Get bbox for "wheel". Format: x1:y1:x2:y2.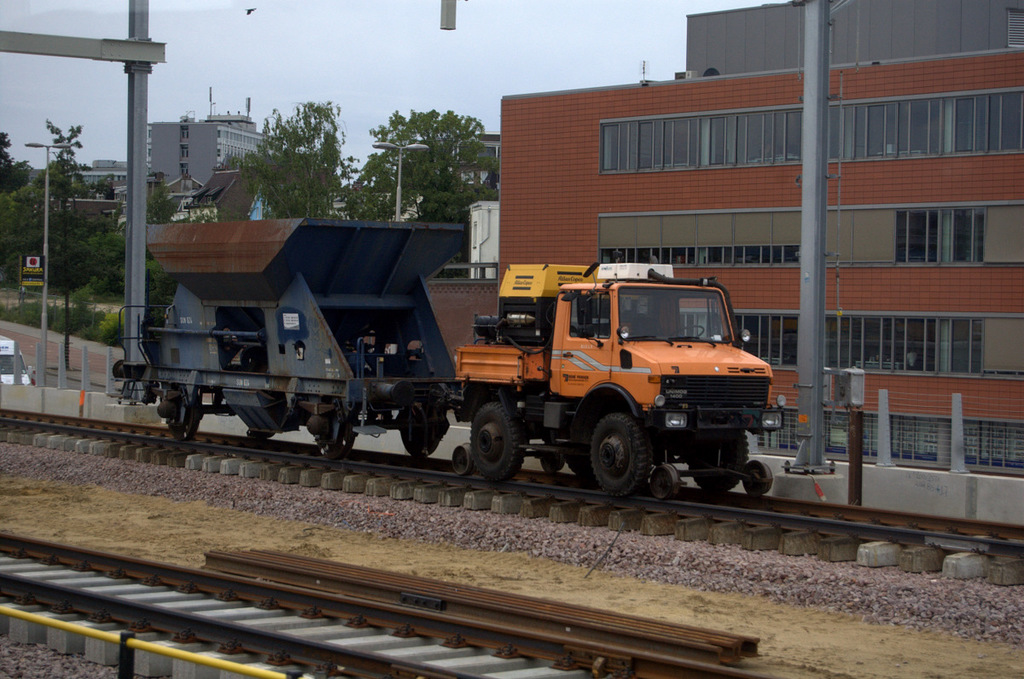
688:427:751:489.
